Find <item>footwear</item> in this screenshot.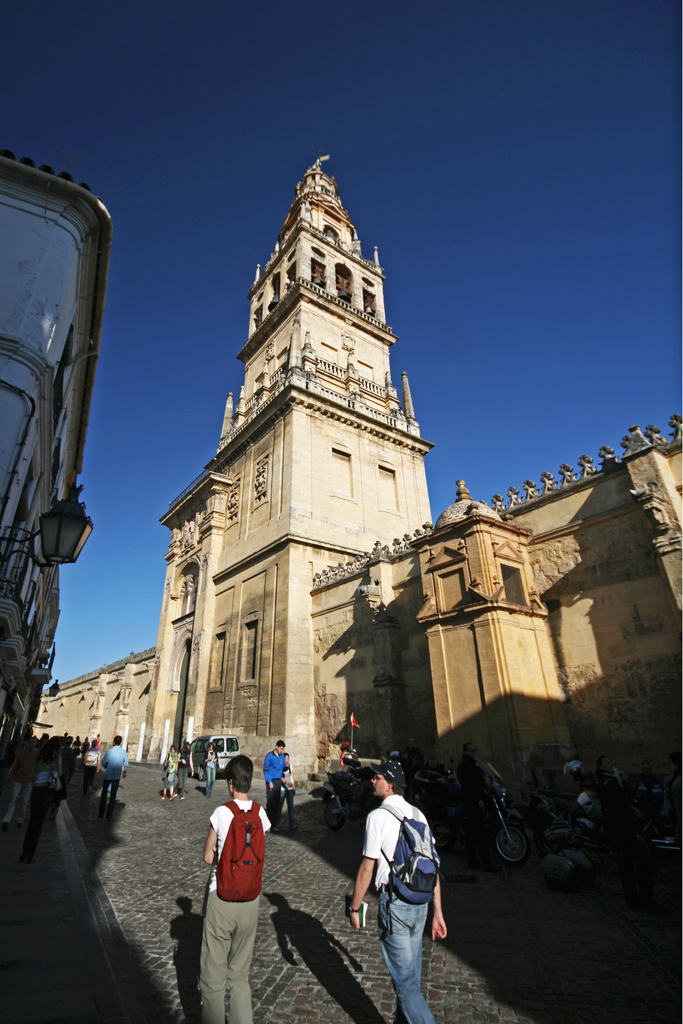
The bounding box for <item>footwear</item> is (159, 786, 176, 798).
